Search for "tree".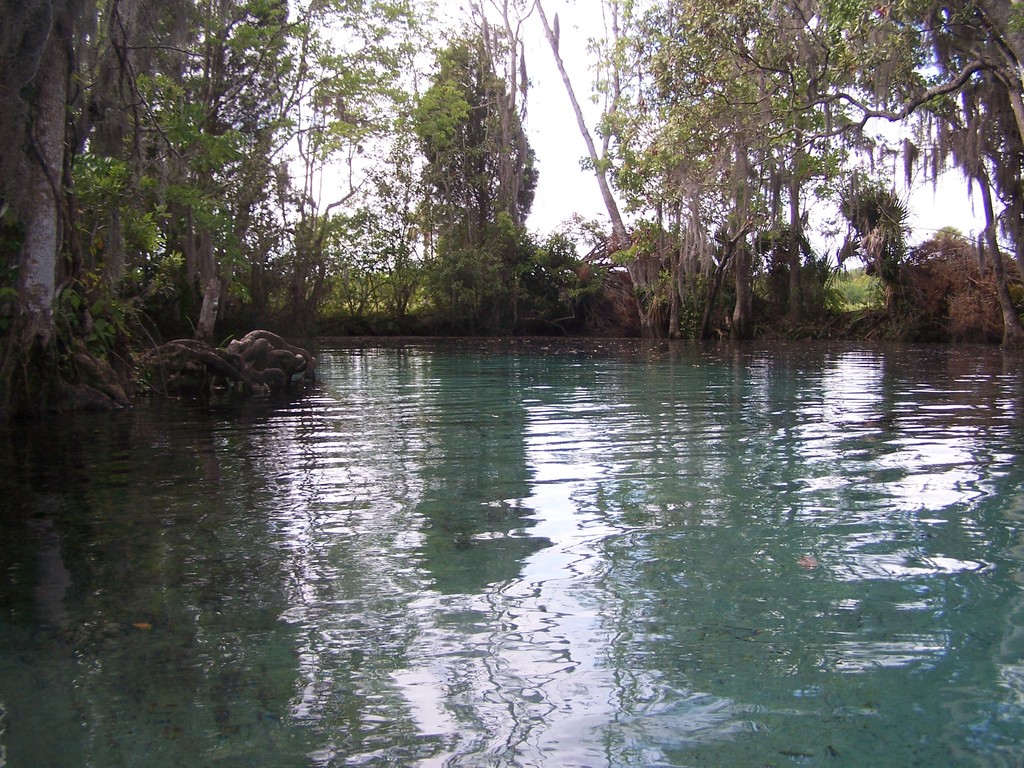
Found at [left=387, top=44, right=548, bottom=312].
